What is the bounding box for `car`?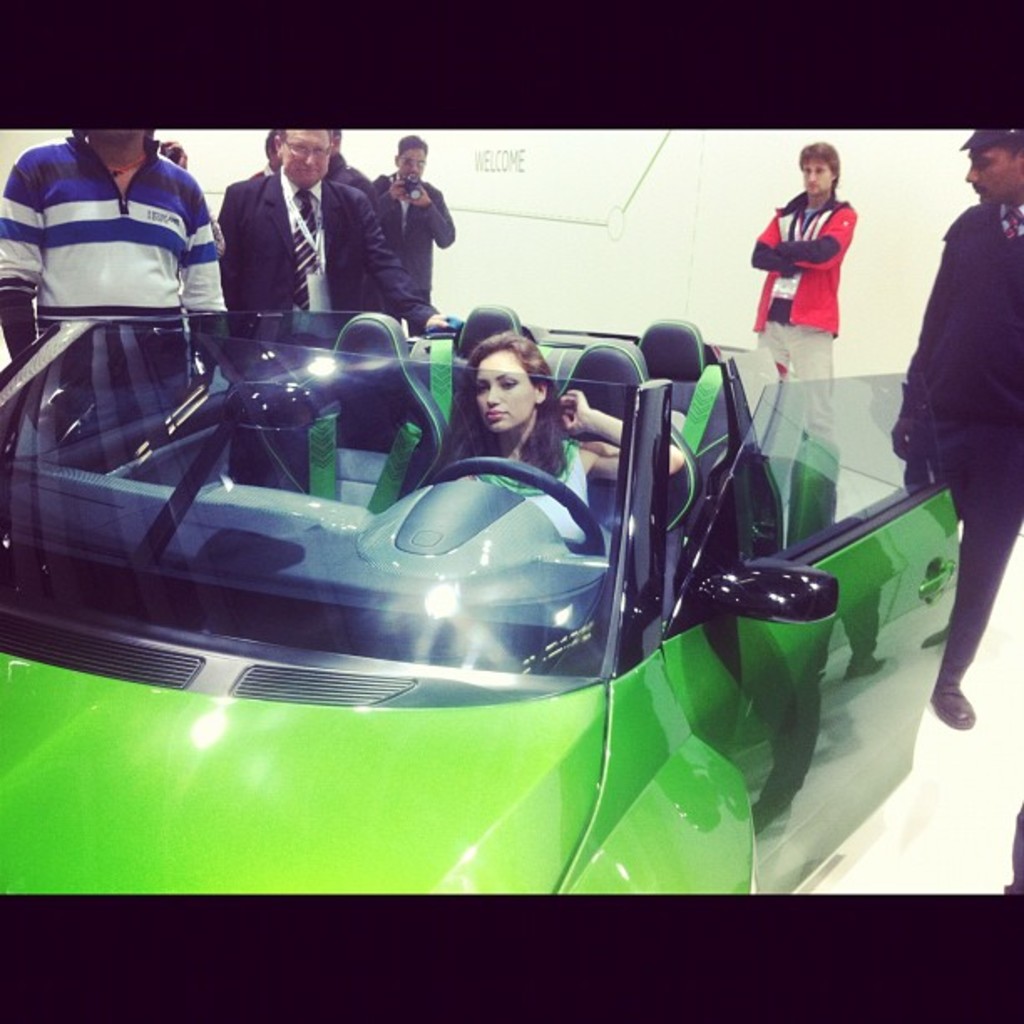
18, 212, 930, 862.
